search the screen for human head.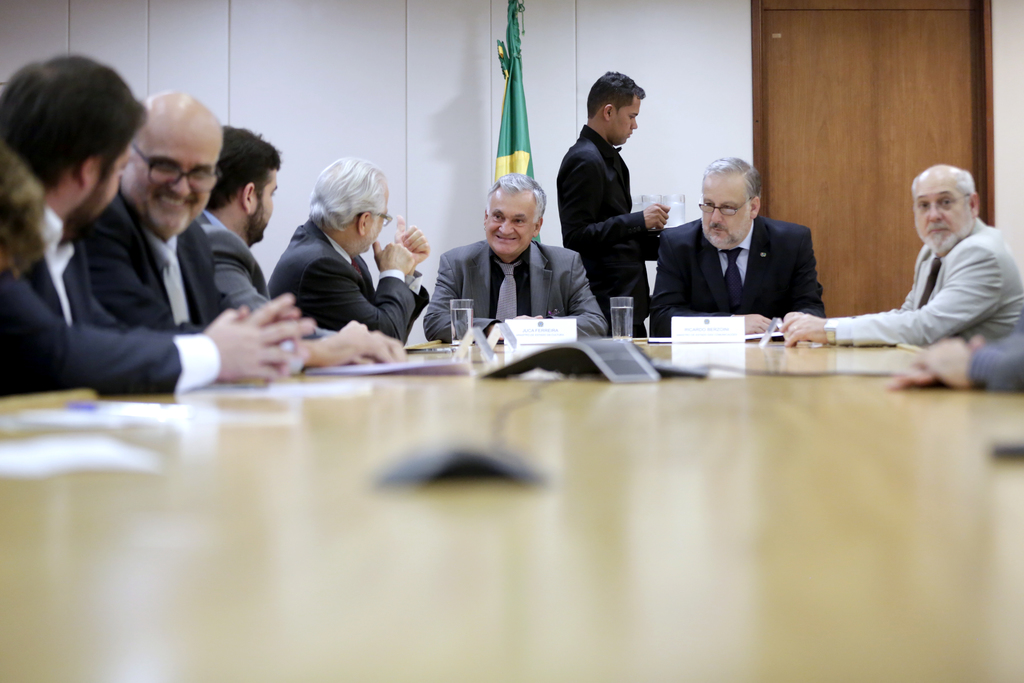
Found at locate(694, 158, 762, 251).
